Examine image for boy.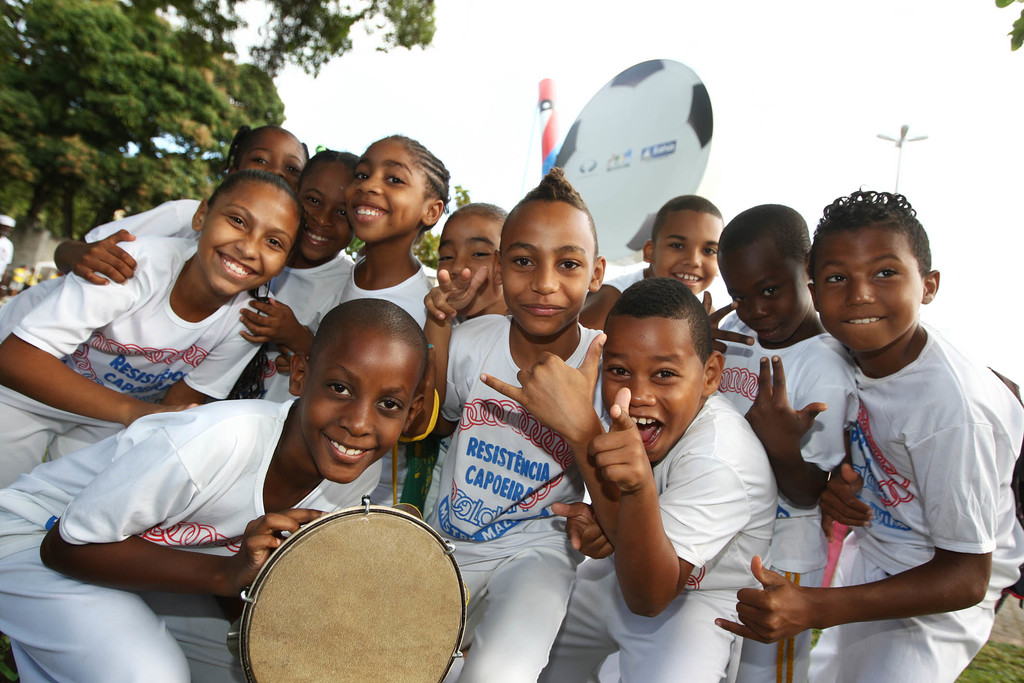
Examination result: pyautogui.locateOnScreen(419, 162, 609, 682).
